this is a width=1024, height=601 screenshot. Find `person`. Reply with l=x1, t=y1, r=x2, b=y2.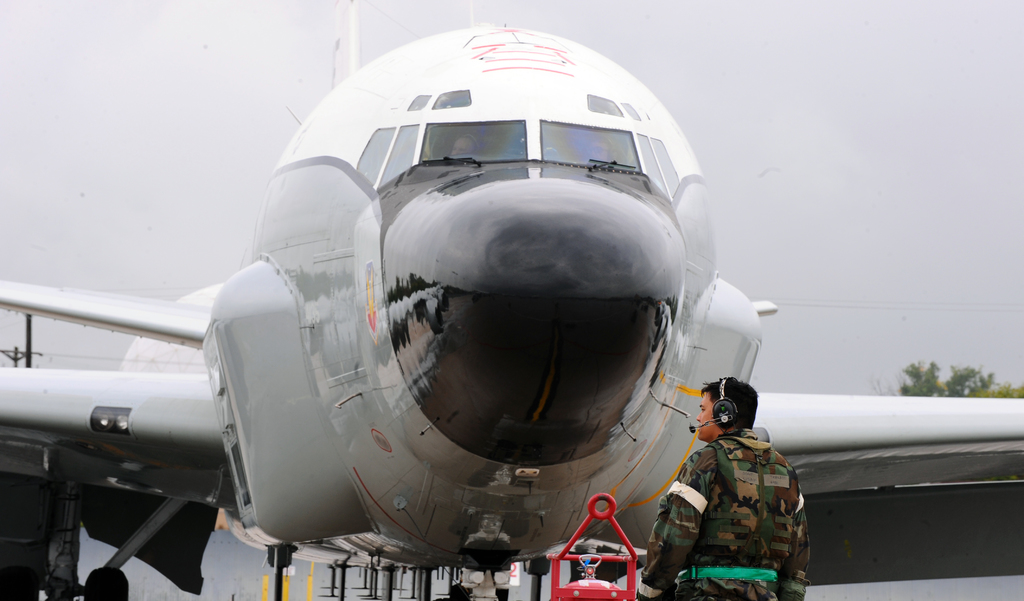
l=637, t=372, r=798, b=600.
